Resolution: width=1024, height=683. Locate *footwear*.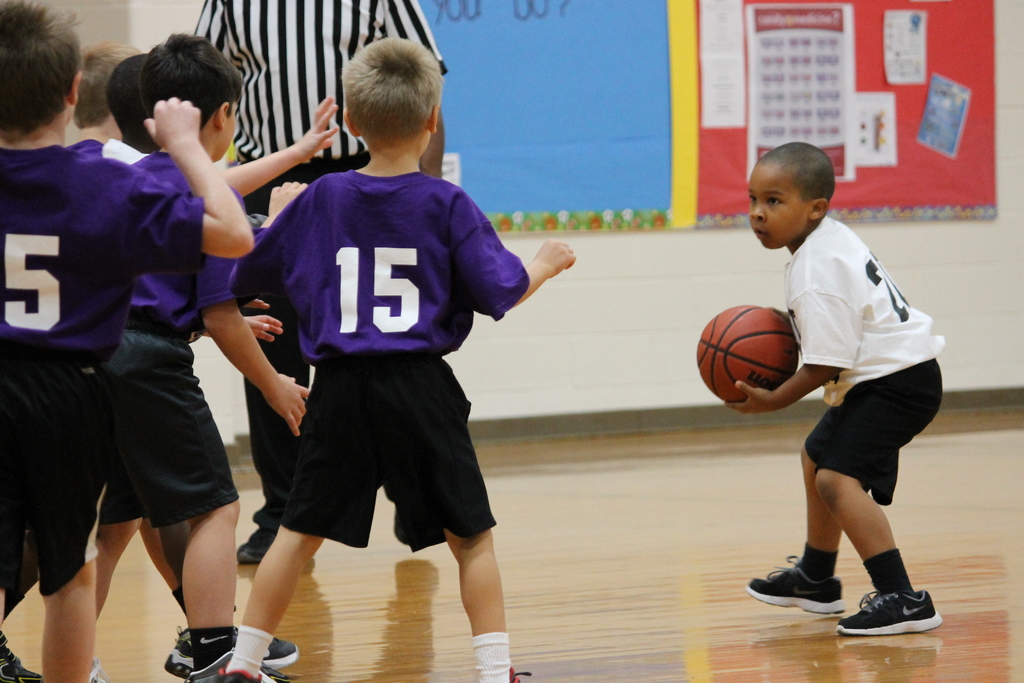
crop(854, 580, 939, 648).
